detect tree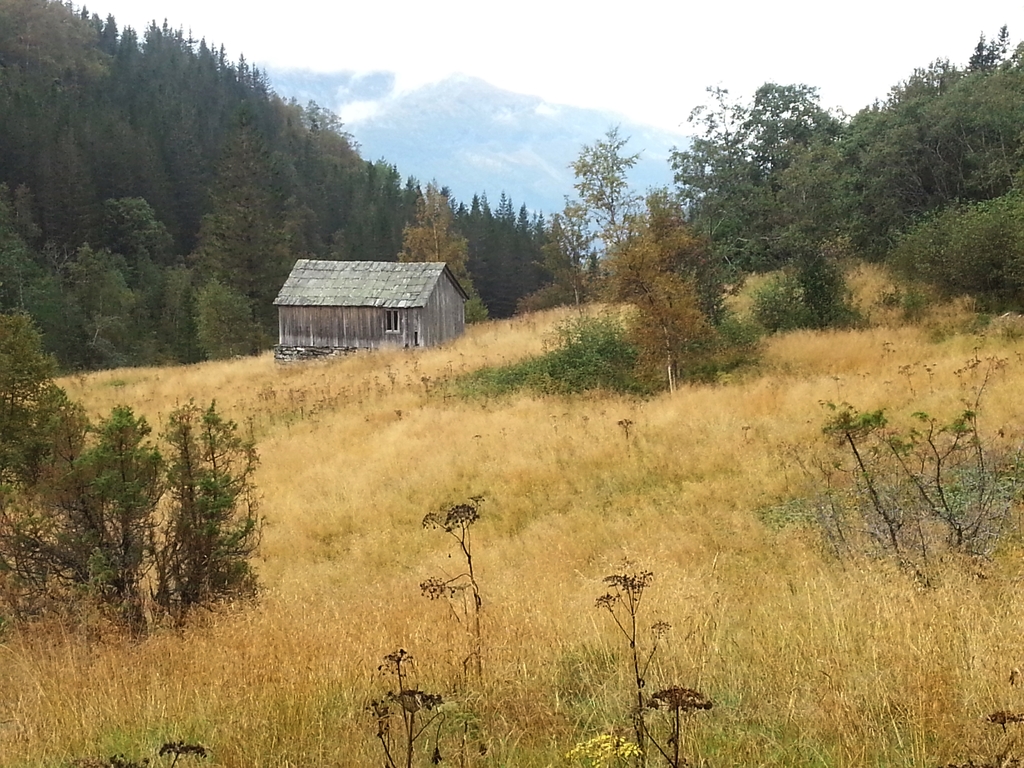
[left=397, top=179, right=489, bottom=323]
